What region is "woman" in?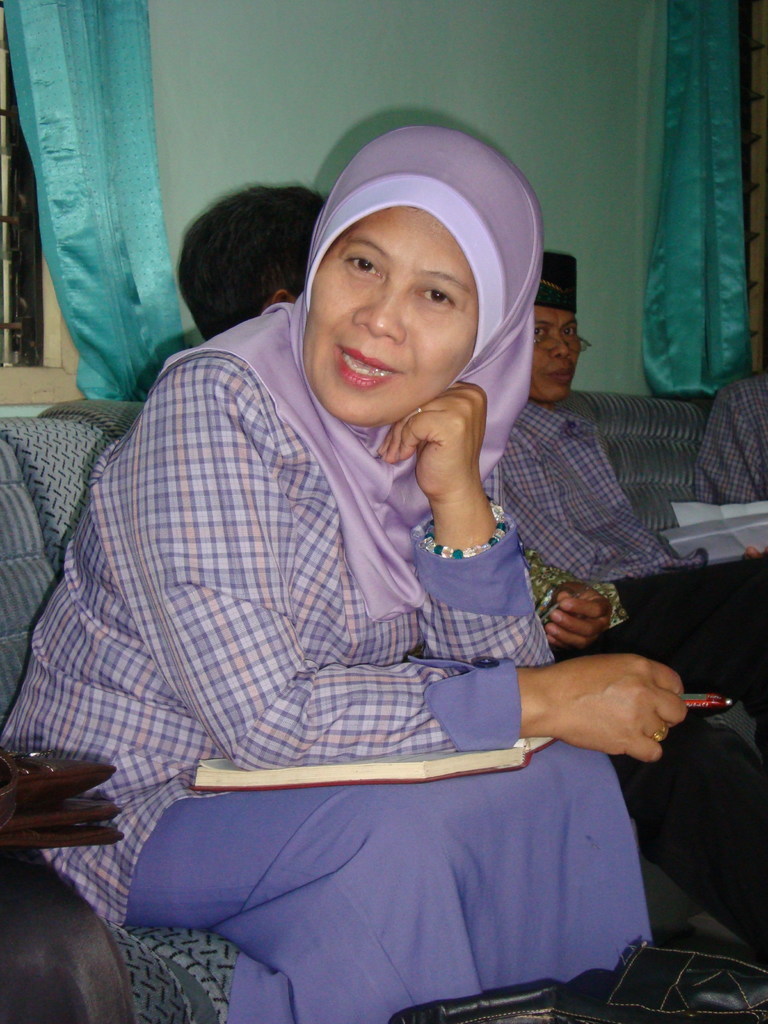
bbox=[64, 141, 671, 1017].
